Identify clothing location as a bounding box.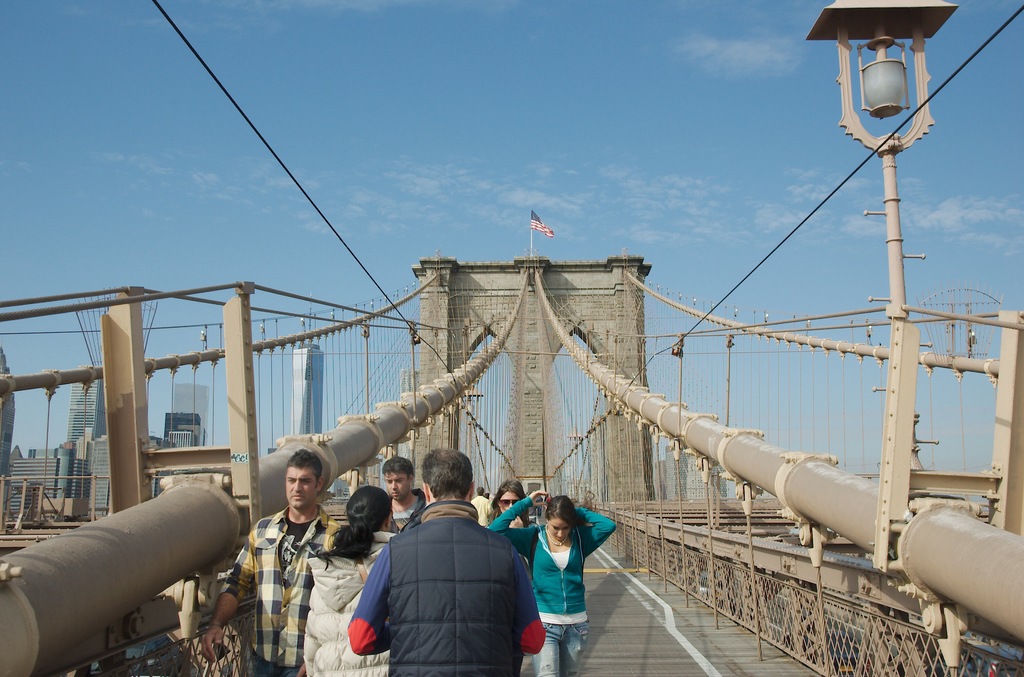
221:498:345:676.
